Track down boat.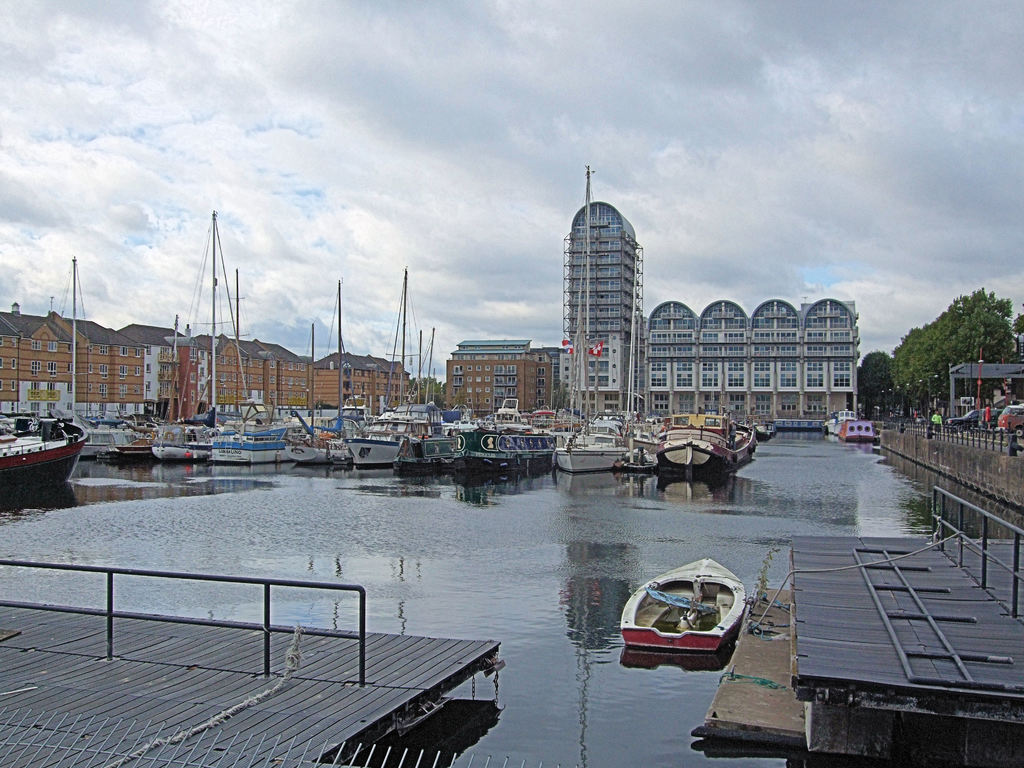
Tracked to (x1=0, y1=415, x2=83, y2=505).
